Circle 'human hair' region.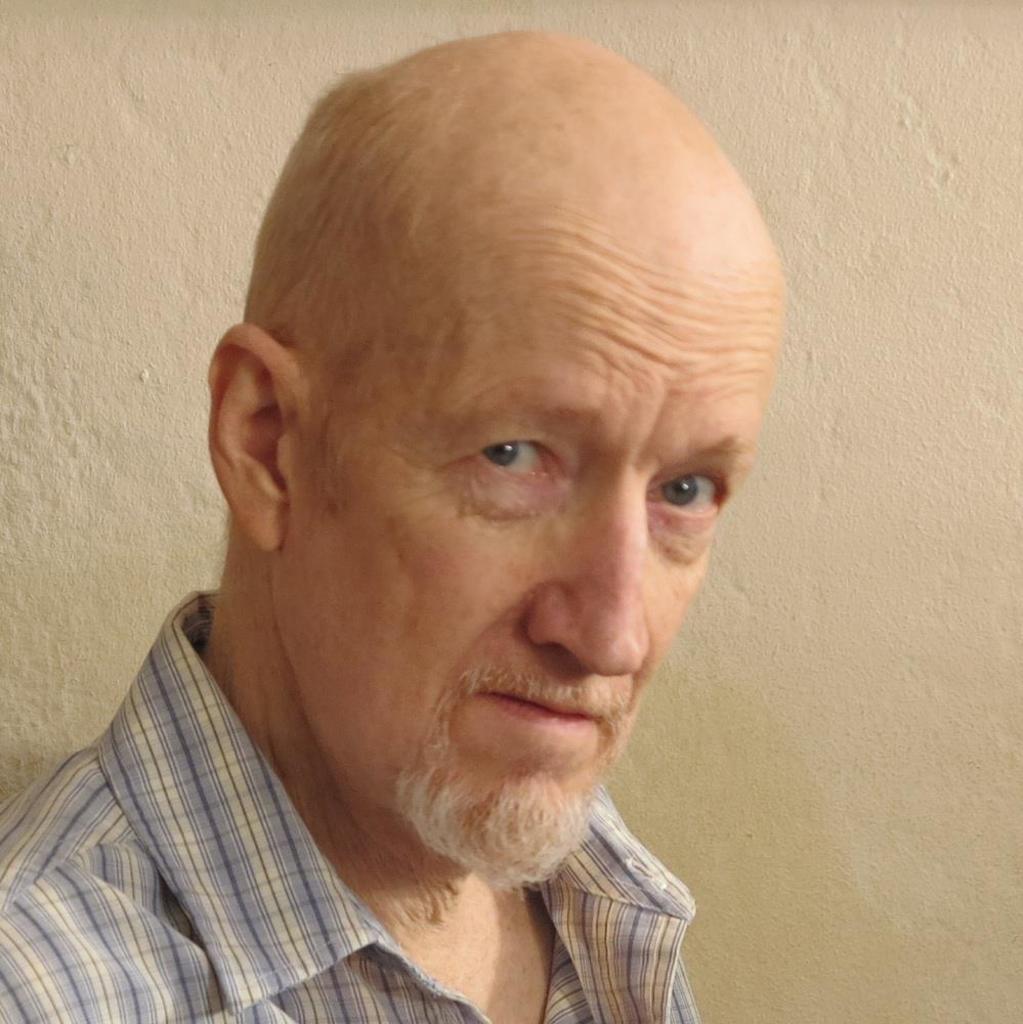
Region: left=241, top=58, right=491, bottom=502.
